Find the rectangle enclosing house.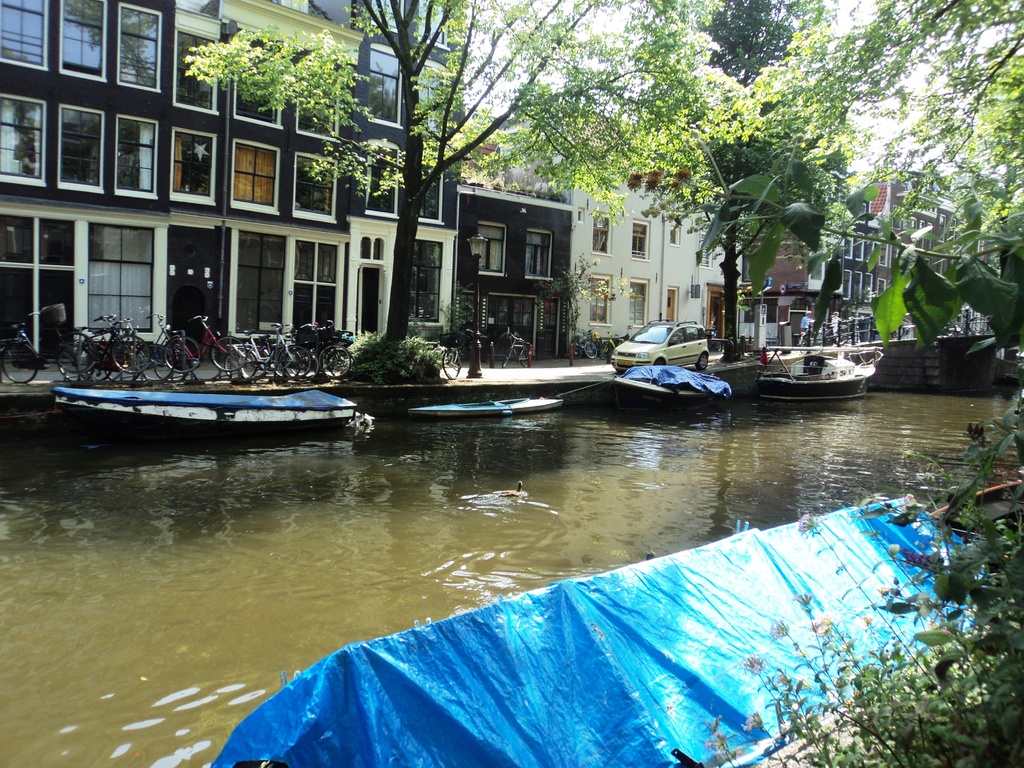
bbox(884, 177, 984, 330).
